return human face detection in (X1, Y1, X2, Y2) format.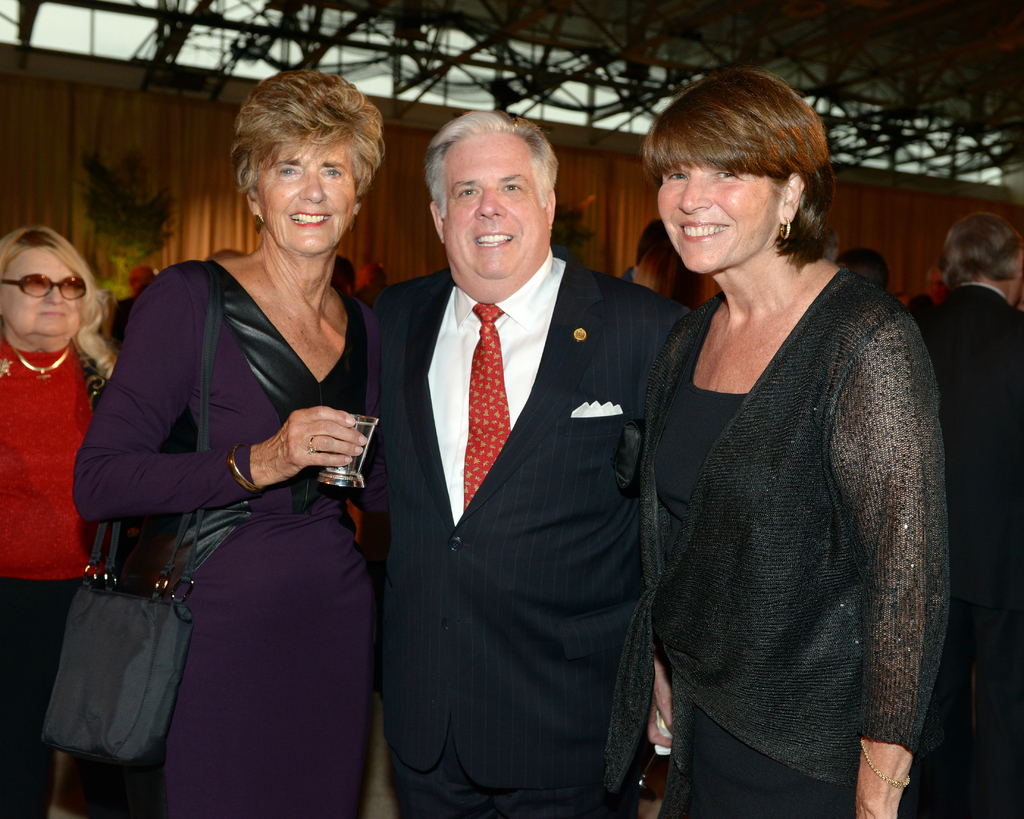
(5, 245, 85, 346).
